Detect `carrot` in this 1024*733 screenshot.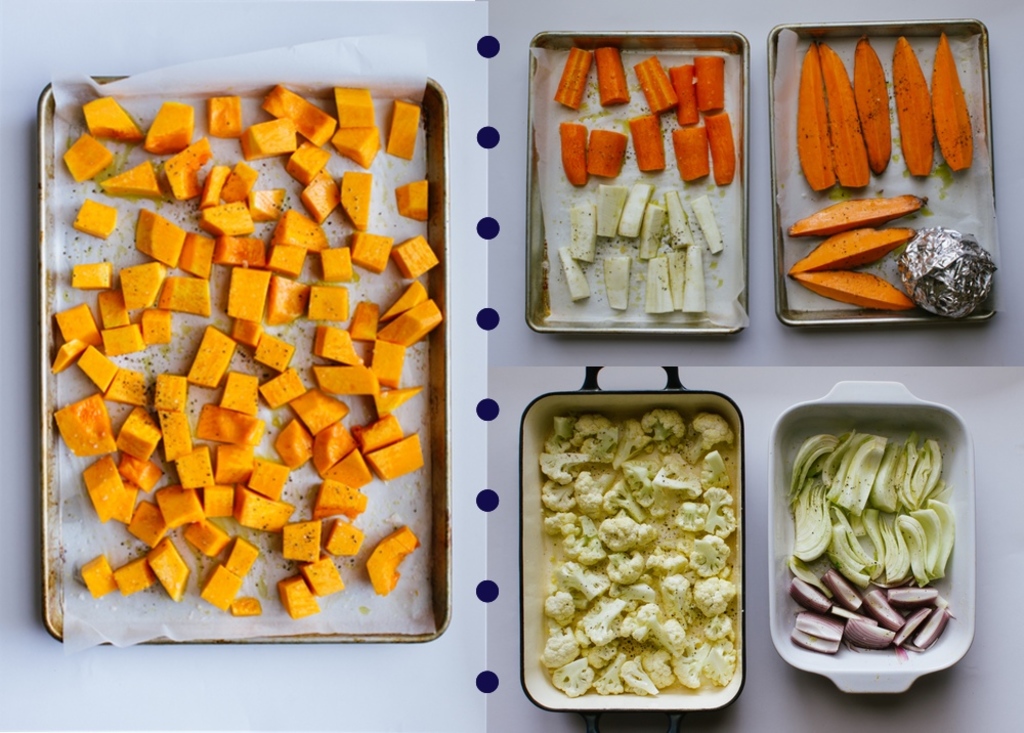
Detection: pyautogui.locateOnScreen(559, 124, 587, 188).
